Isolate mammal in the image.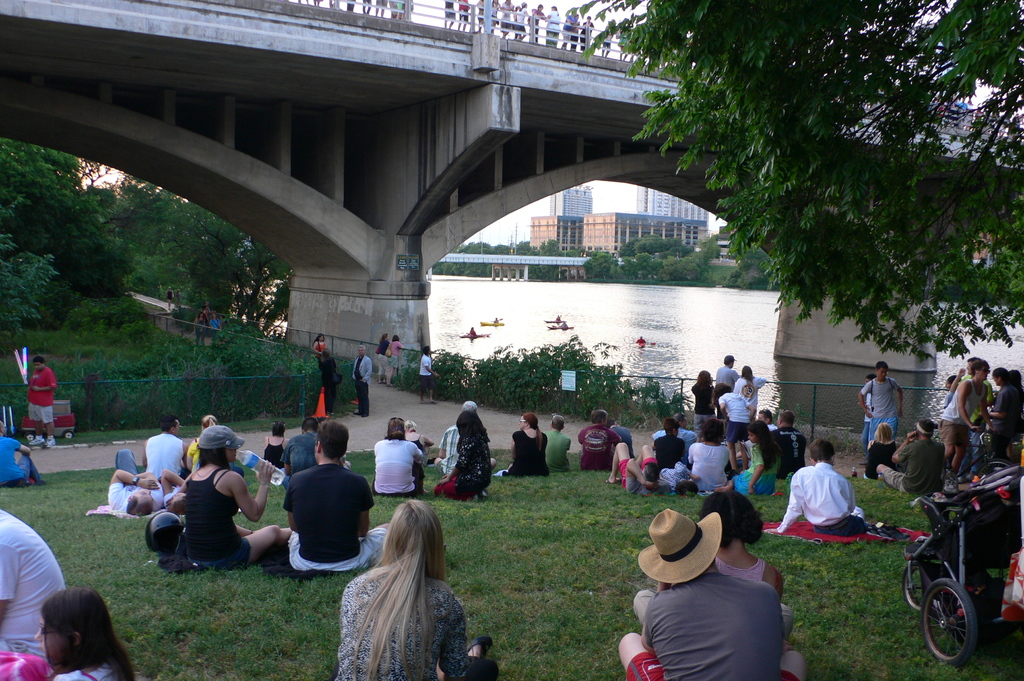
Isolated region: box=[493, 316, 499, 323].
